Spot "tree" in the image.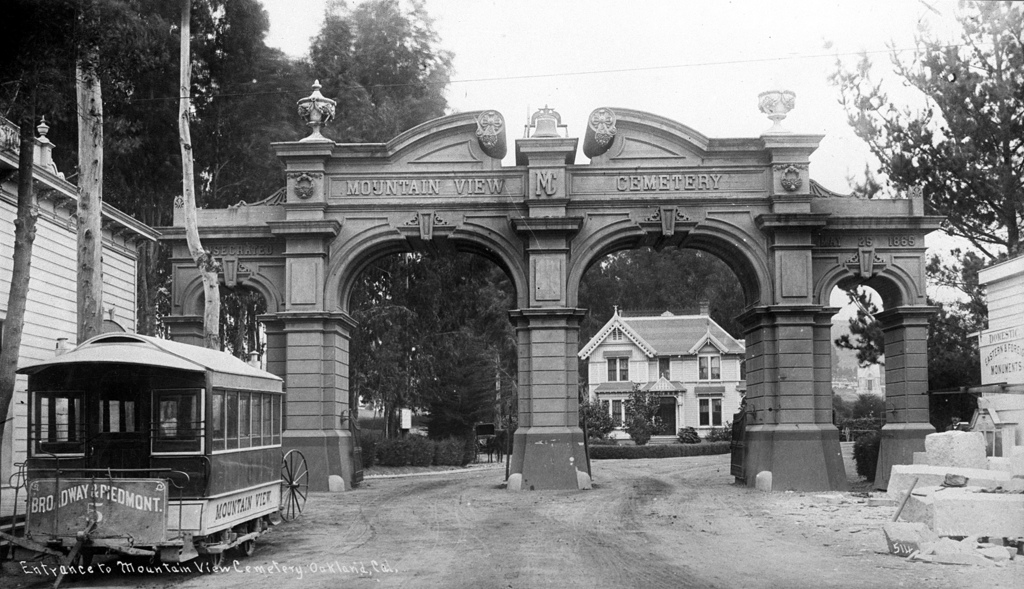
"tree" found at {"left": 805, "top": 0, "right": 1023, "bottom": 470}.
